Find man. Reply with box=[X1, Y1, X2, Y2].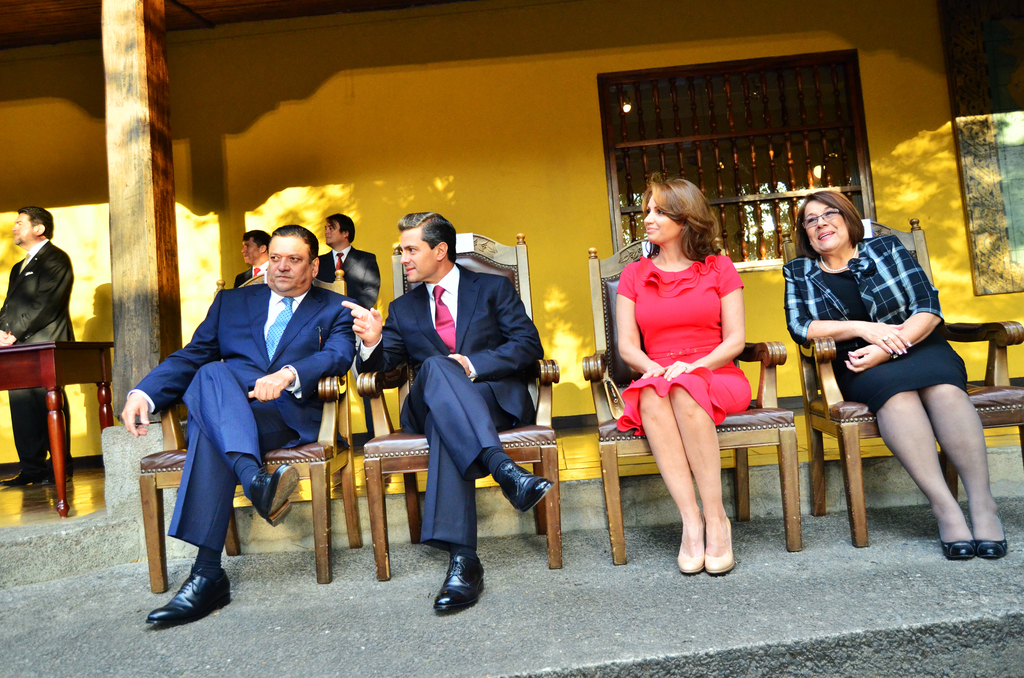
box=[0, 205, 83, 487].
